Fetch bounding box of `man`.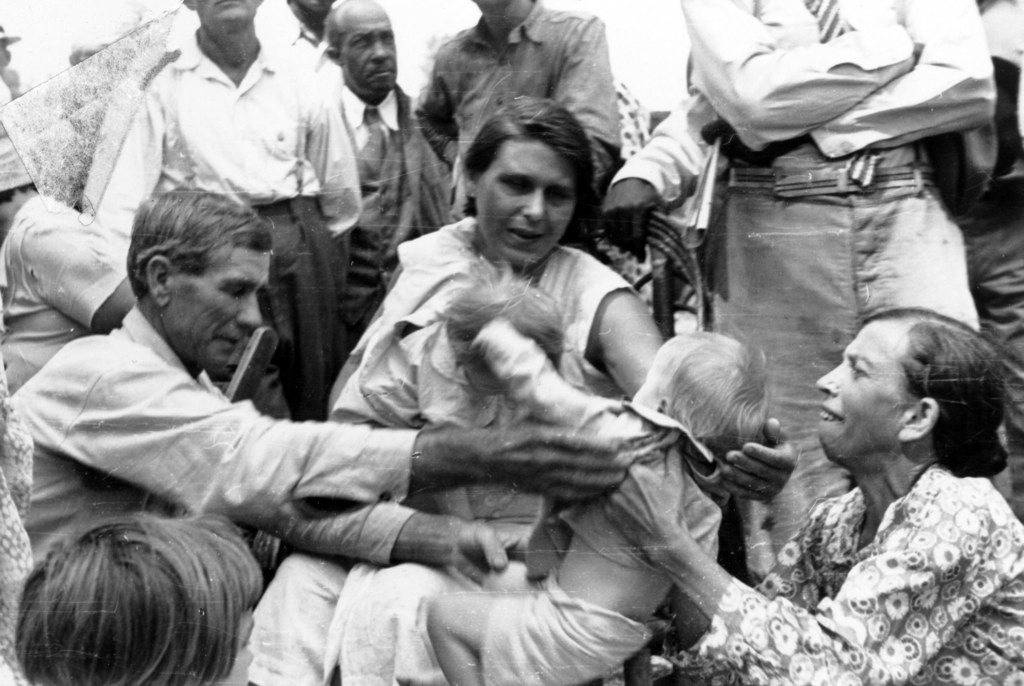
Bbox: x1=95, y1=0, x2=365, y2=420.
